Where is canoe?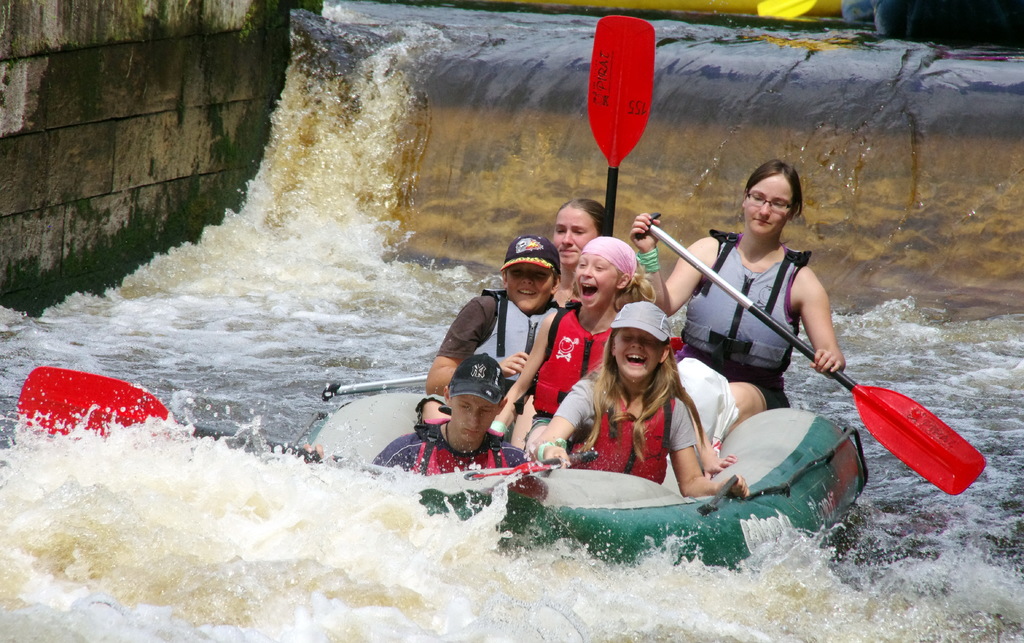
<bbox>463, 0, 862, 13</bbox>.
